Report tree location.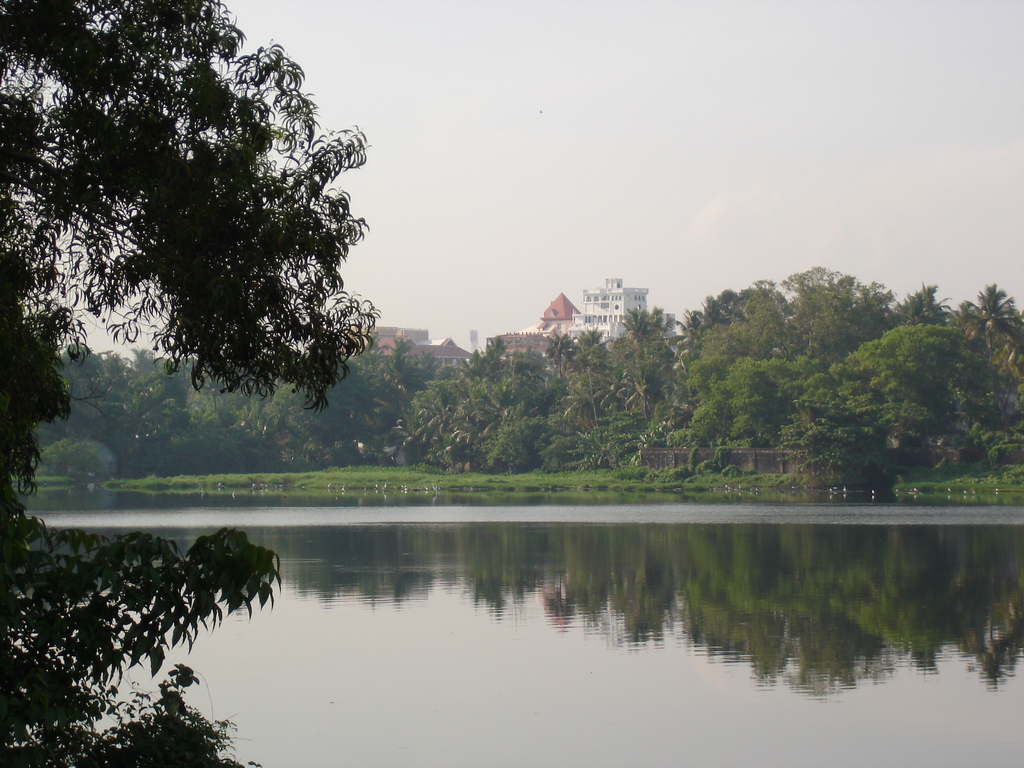
Report: pyautogui.locateOnScreen(614, 294, 676, 442).
